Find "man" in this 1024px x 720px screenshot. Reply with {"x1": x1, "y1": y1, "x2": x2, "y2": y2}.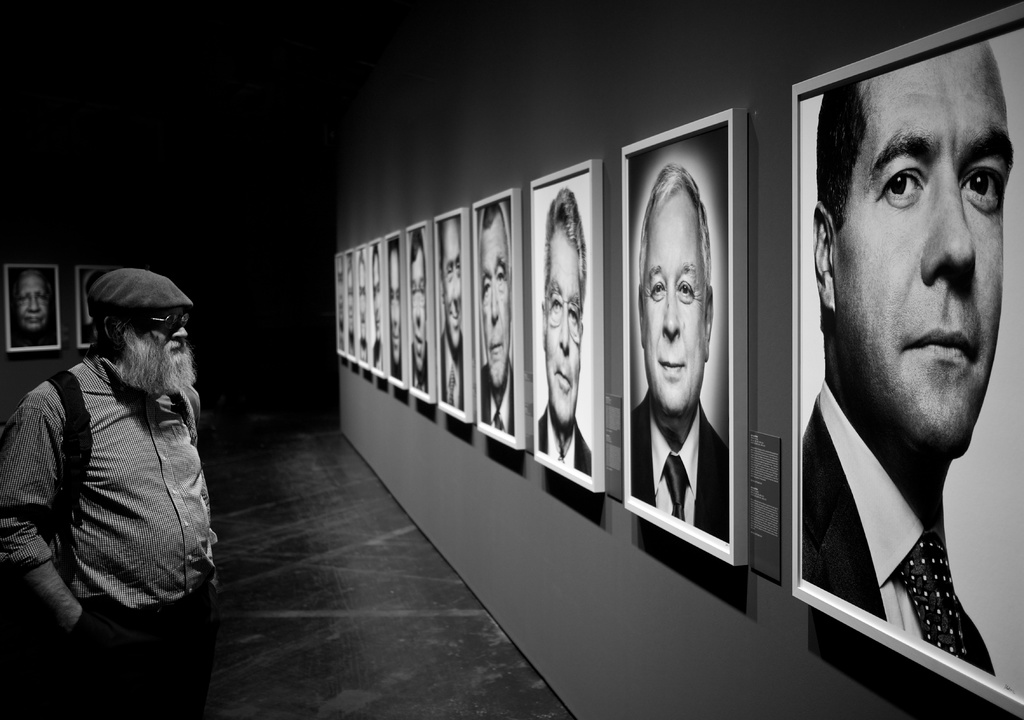
{"x1": 629, "y1": 162, "x2": 729, "y2": 543}.
